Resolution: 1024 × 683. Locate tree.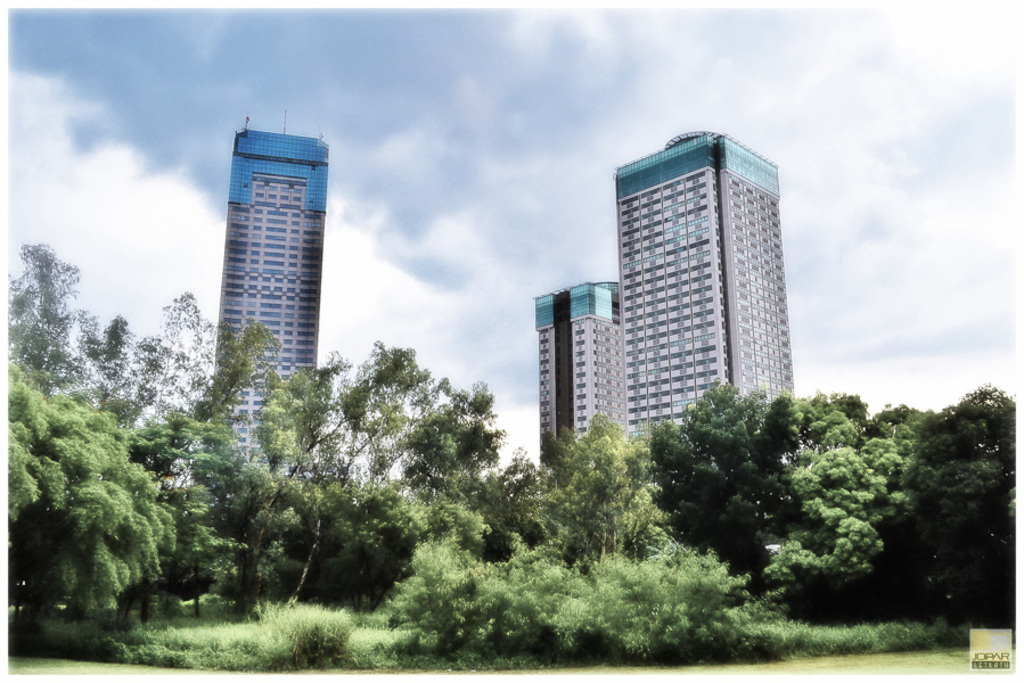
(893,370,1023,640).
